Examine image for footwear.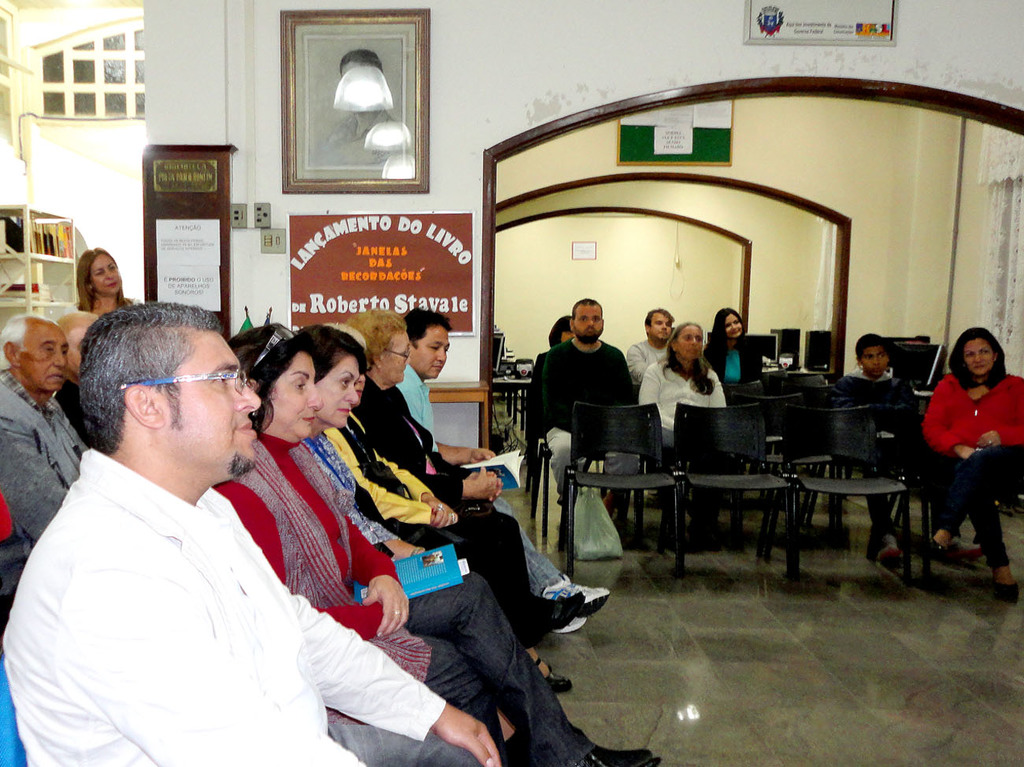
Examination result: (587,743,653,766).
